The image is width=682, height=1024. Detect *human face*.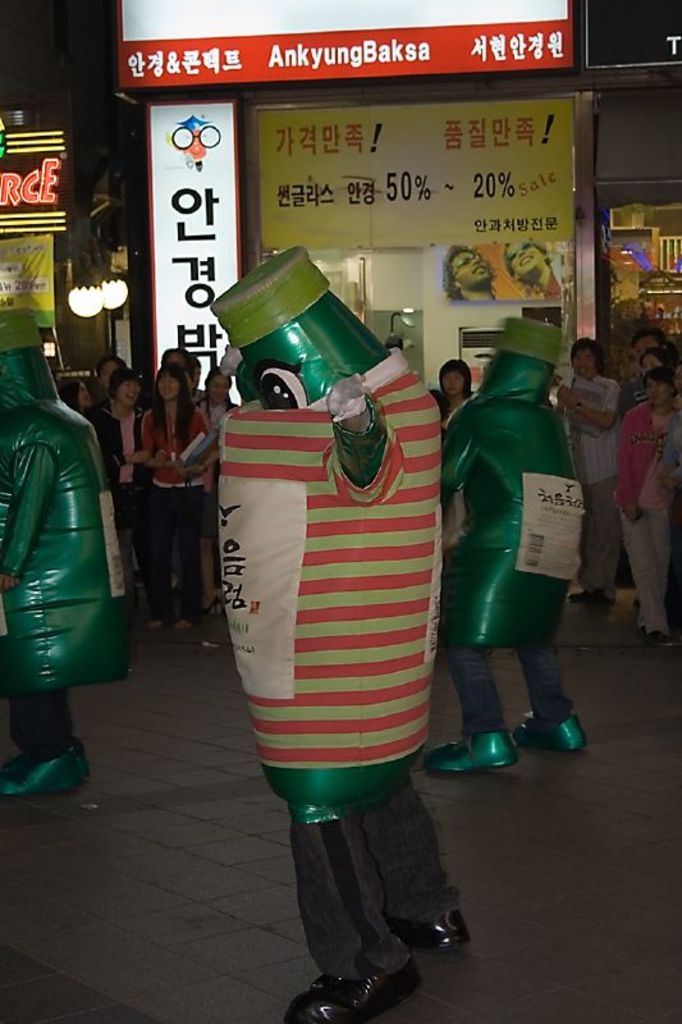
Detection: box=[645, 381, 667, 404].
